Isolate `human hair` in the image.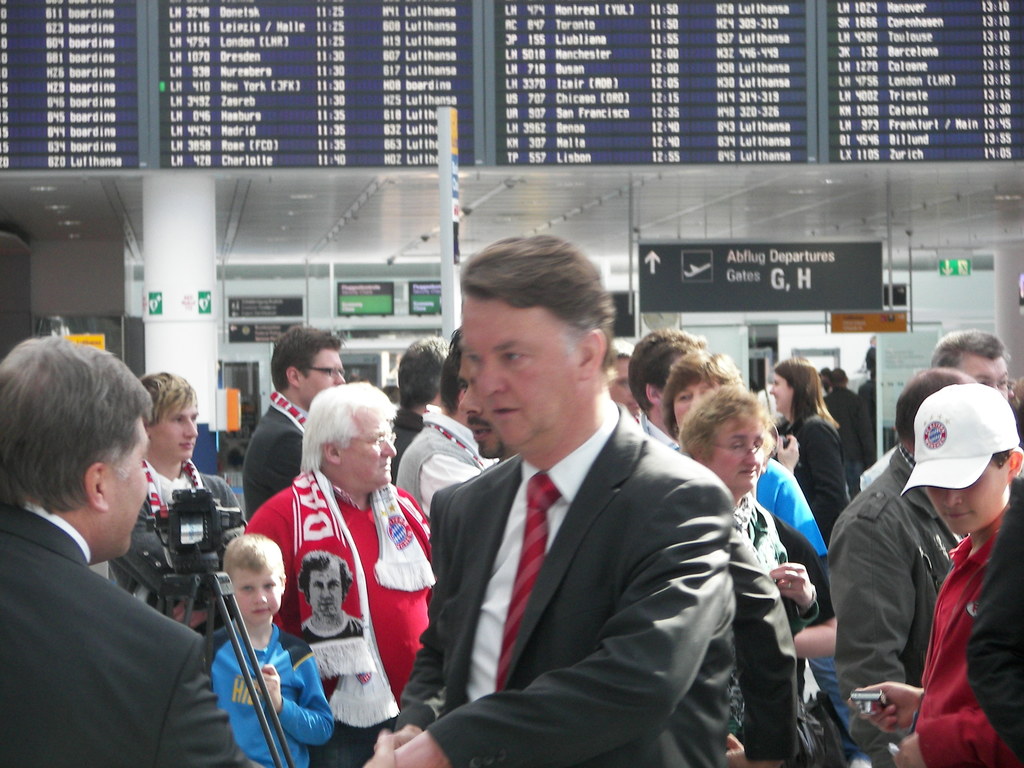
Isolated region: [left=454, top=232, right=615, bottom=362].
